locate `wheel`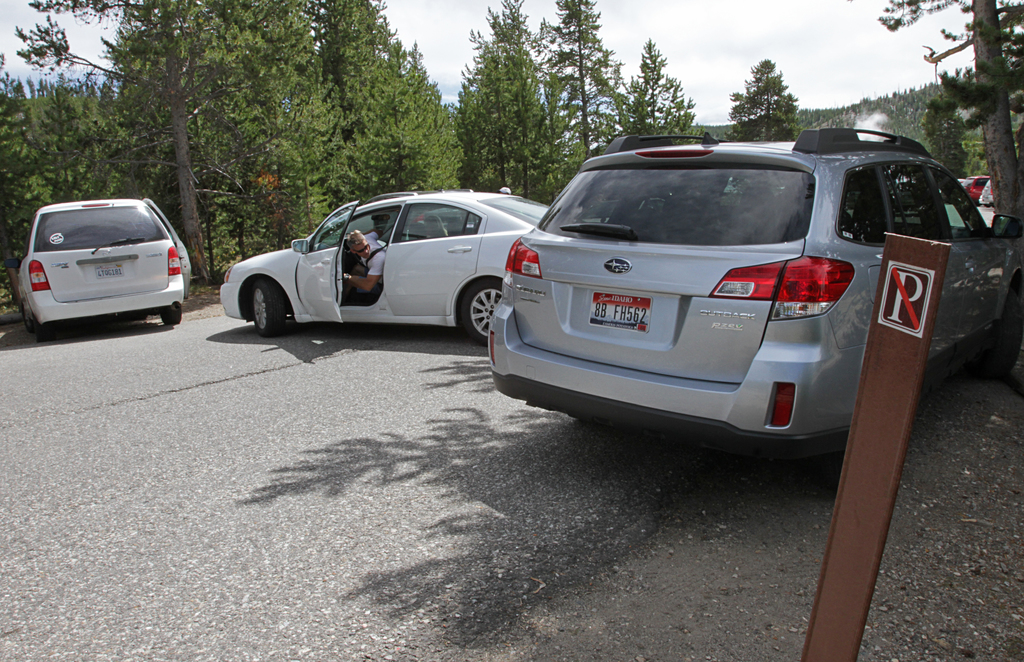
BBox(32, 319, 63, 341)
